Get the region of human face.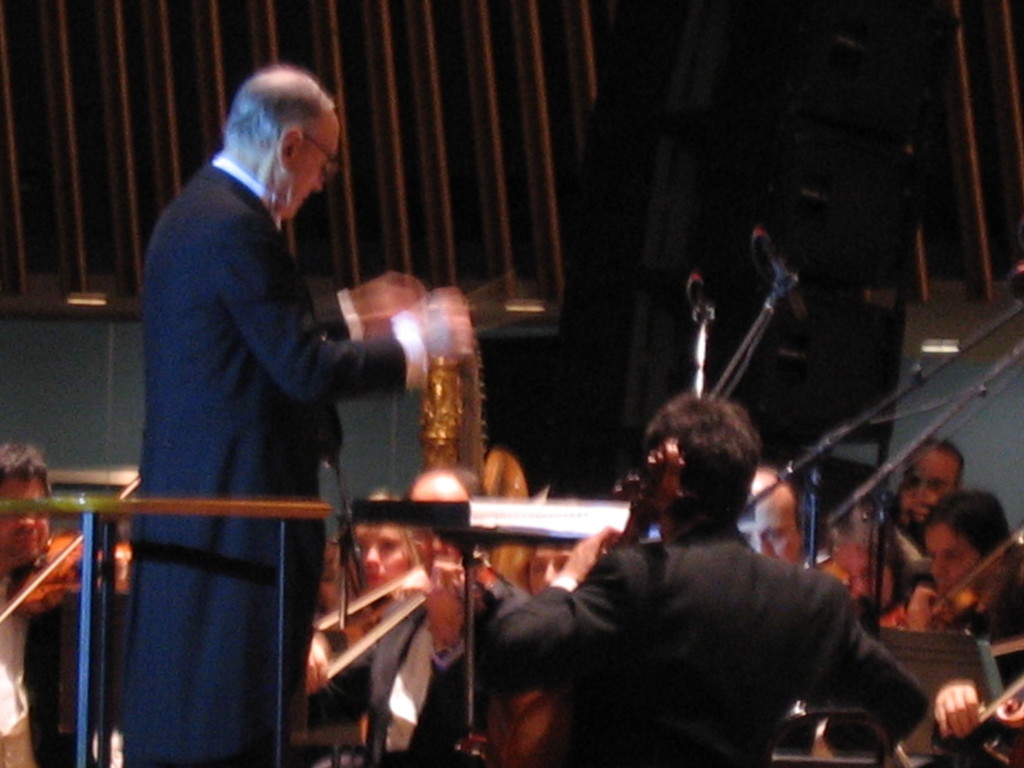
<box>0,467,56,559</box>.
